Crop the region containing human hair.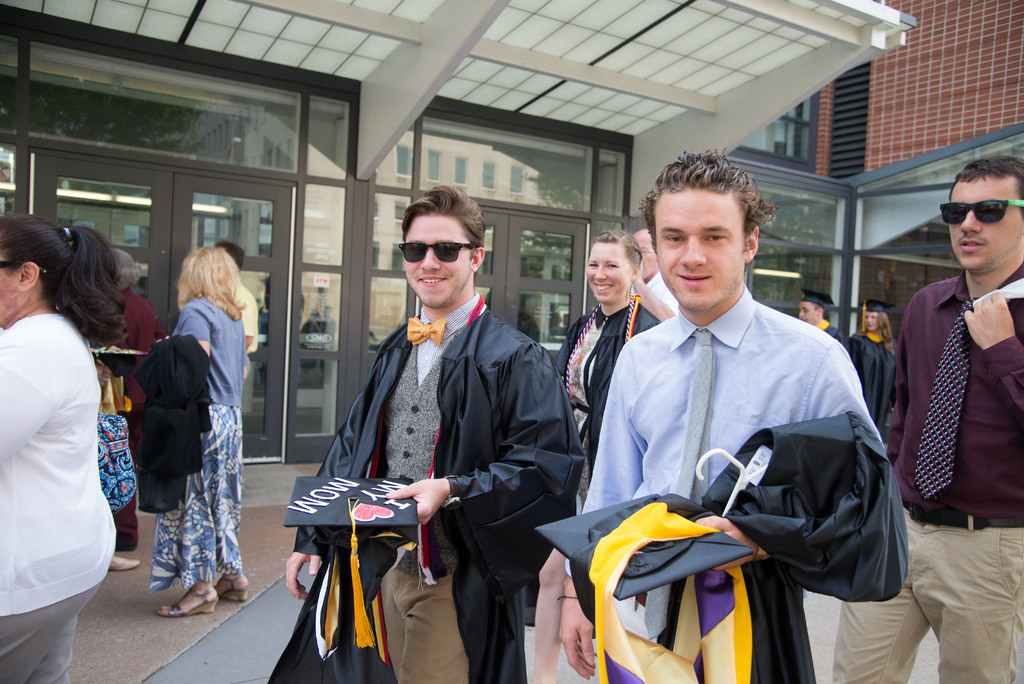
Crop region: (x1=591, y1=231, x2=678, y2=320).
